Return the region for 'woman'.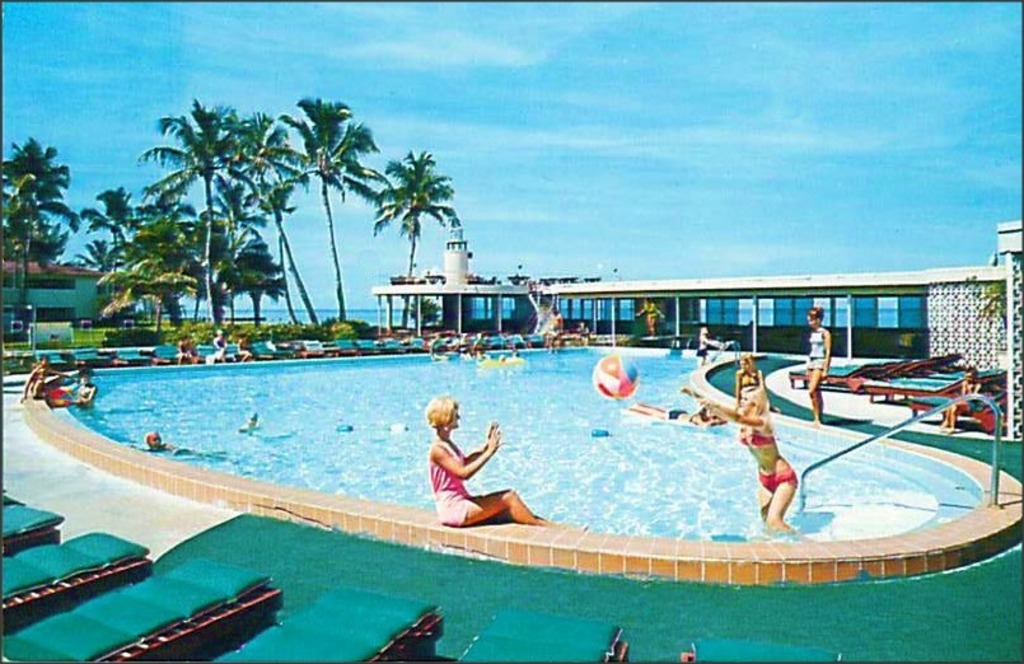
box(803, 300, 834, 421).
